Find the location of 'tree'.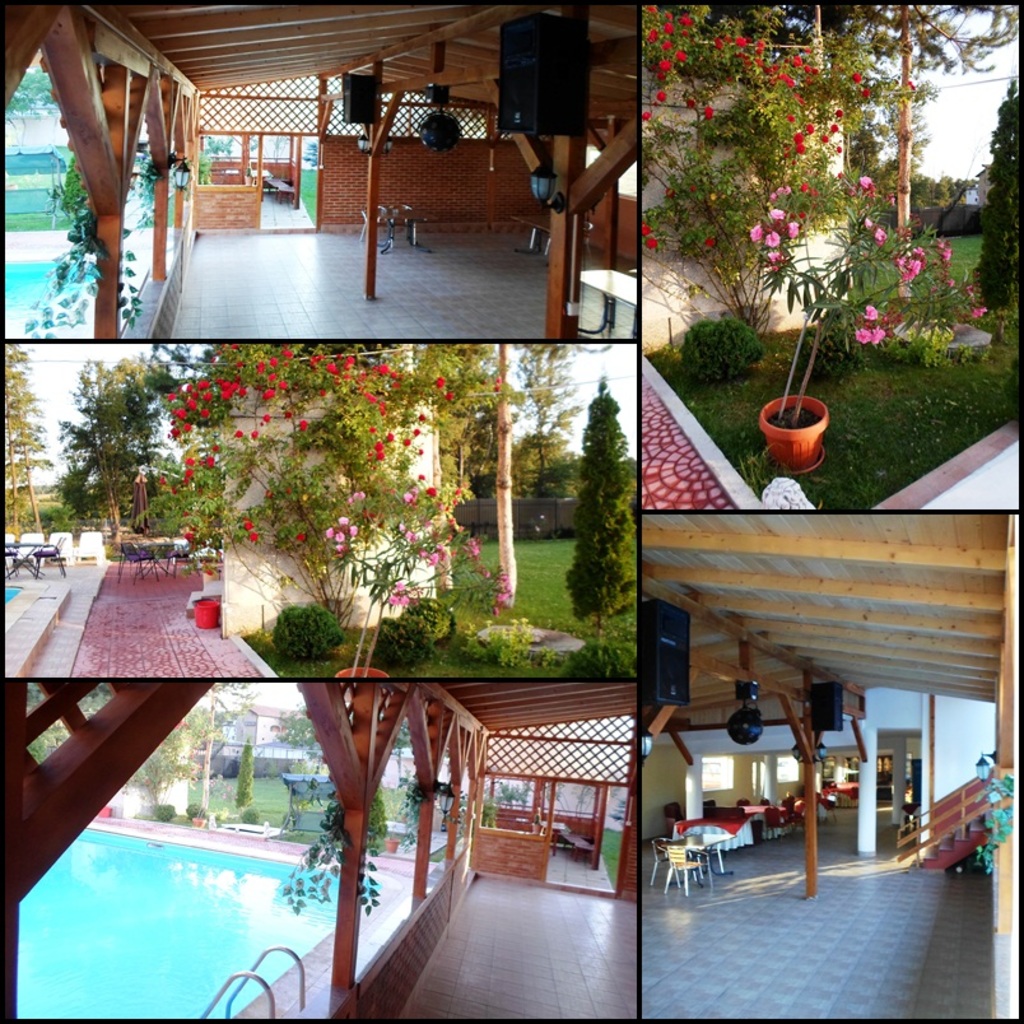
Location: left=558, top=385, right=641, bottom=656.
